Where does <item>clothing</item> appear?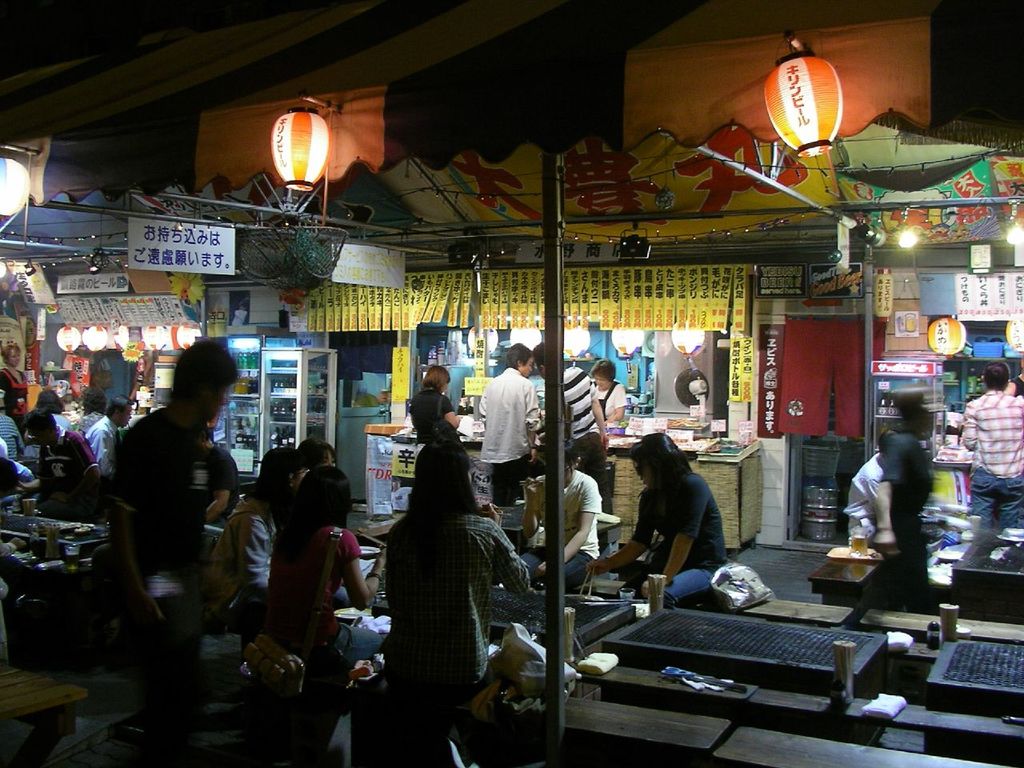
Appears at [left=405, top=382, right=461, bottom=446].
